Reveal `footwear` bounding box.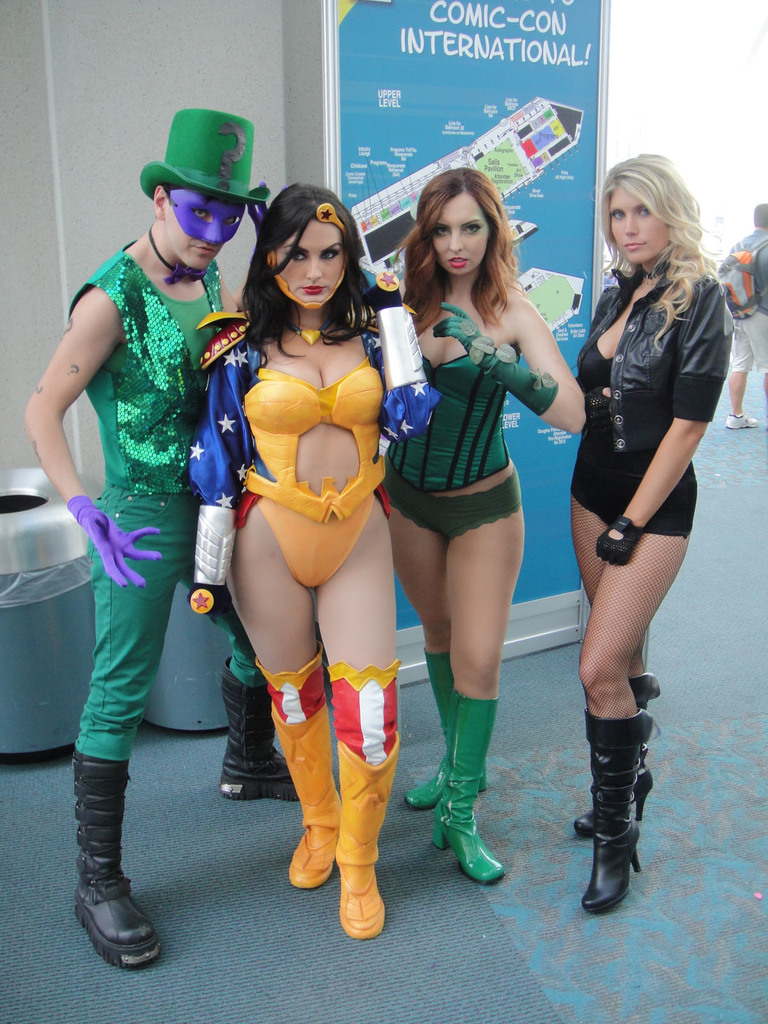
Revealed: pyautogui.locateOnScreen(337, 720, 407, 949).
